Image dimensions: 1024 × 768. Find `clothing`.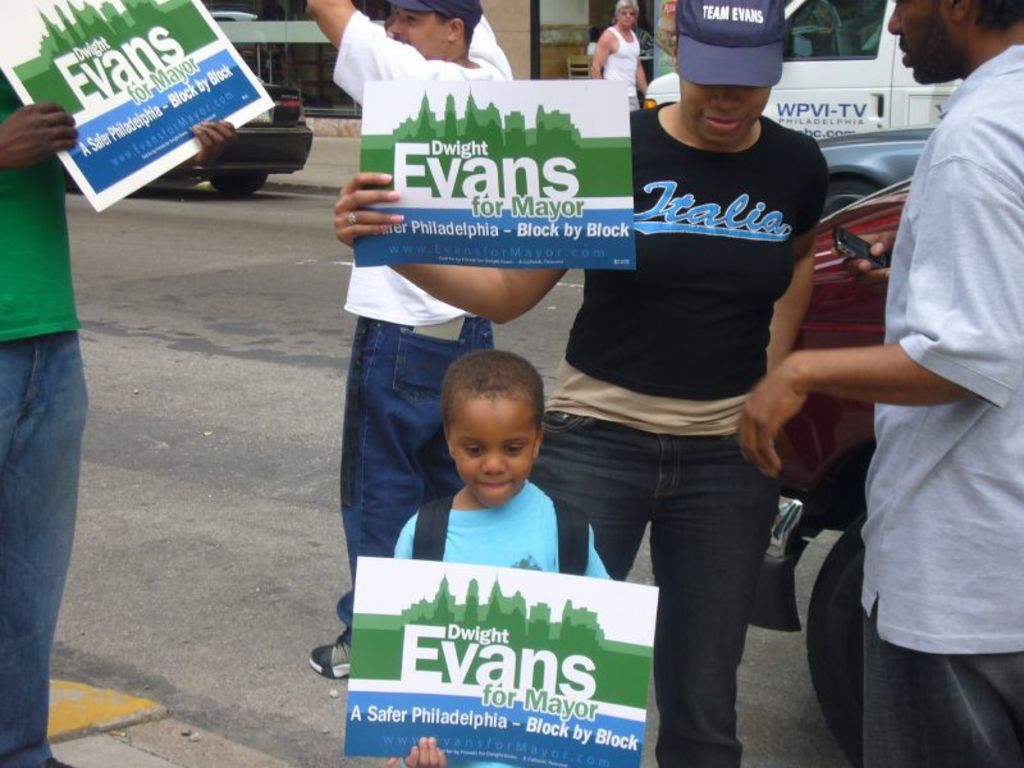
bbox(0, 72, 88, 767).
